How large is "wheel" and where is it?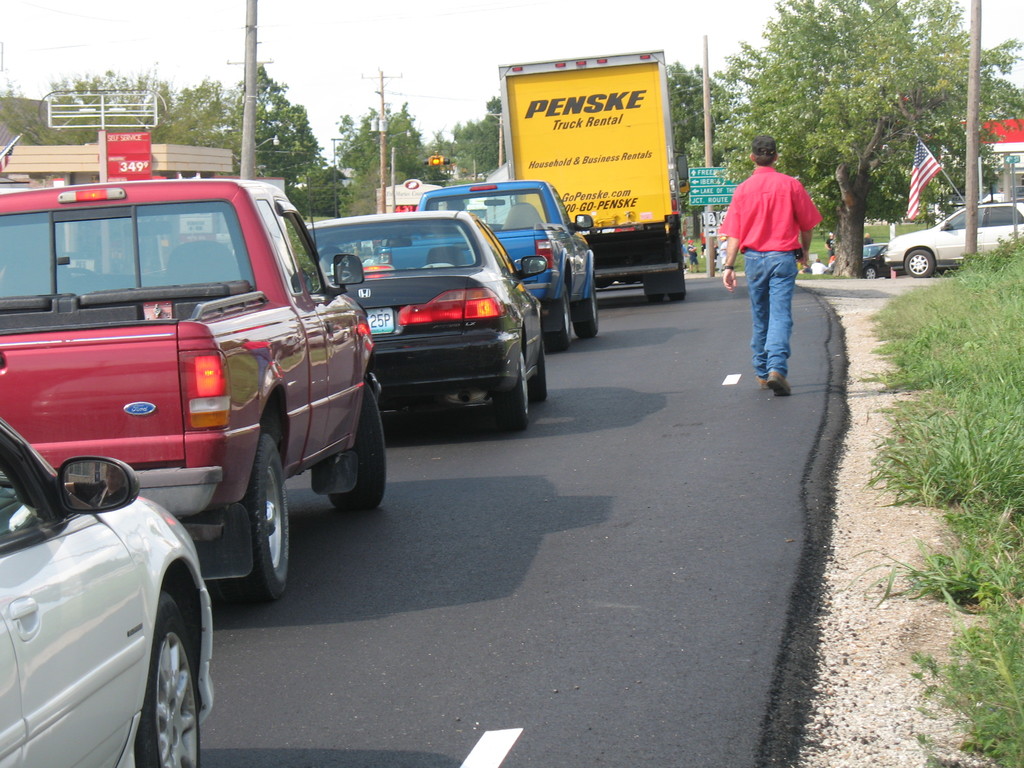
Bounding box: bbox=[116, 589, 214, 767].
